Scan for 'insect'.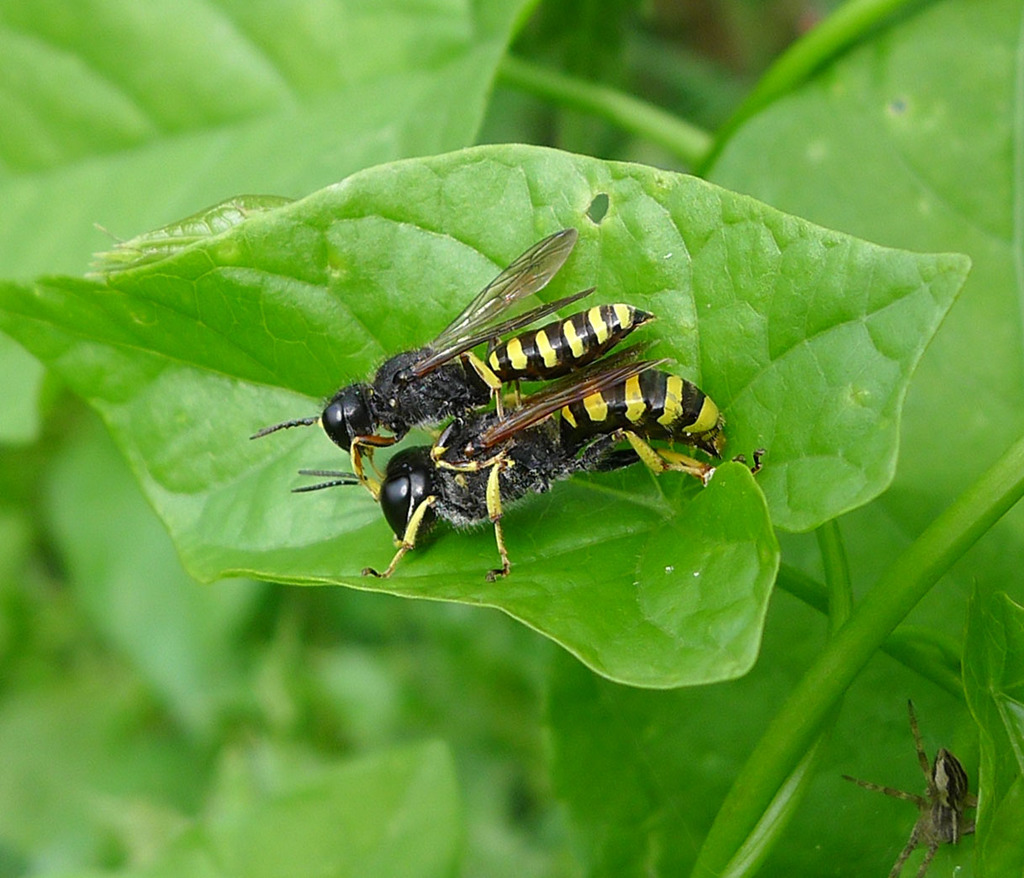
Scan result: (249,222,634,490).
